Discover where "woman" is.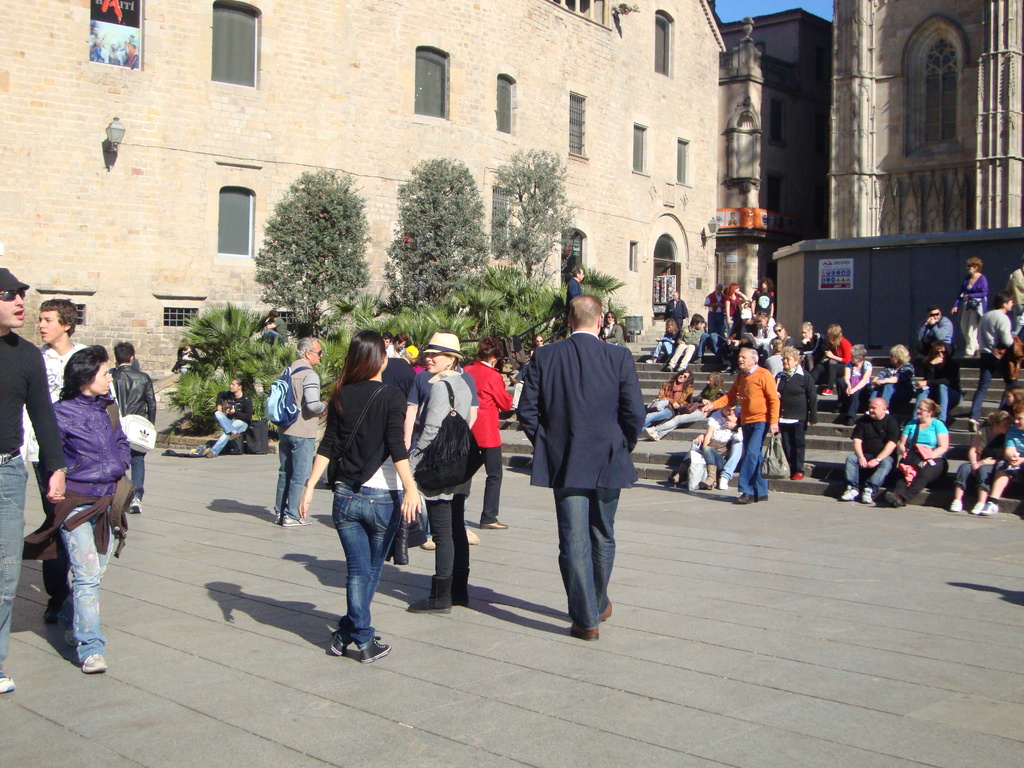
Discovered at locate(796, 322, 826, 371).
